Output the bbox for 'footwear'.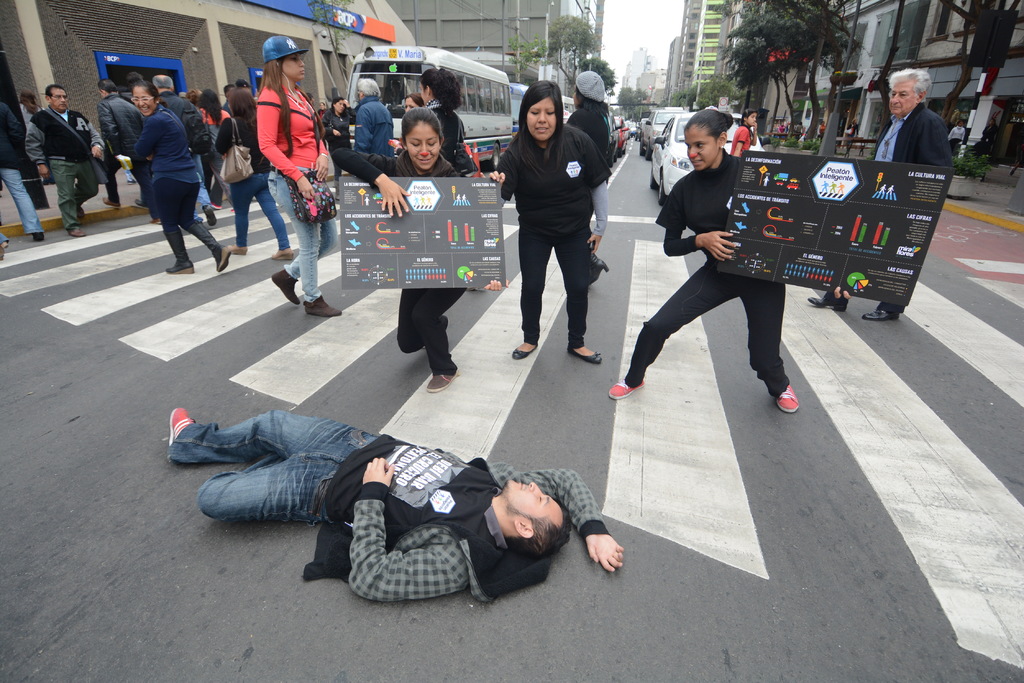
BBox(779, 382, 799, 417).
